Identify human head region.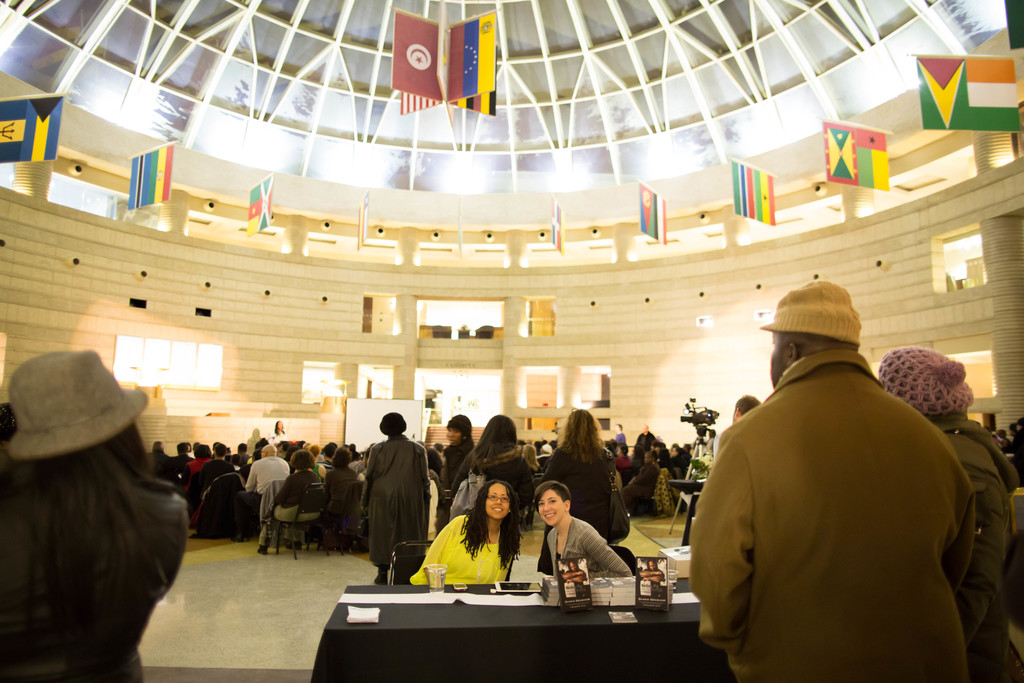
Region: (x1=531, y1=480, x2=570, y2=527).
